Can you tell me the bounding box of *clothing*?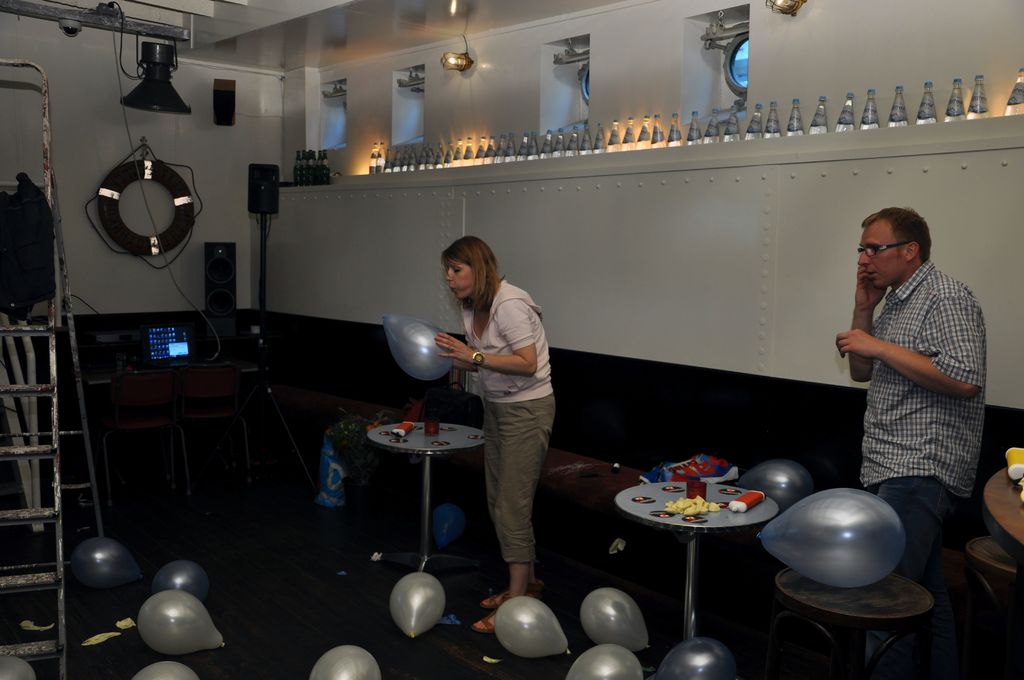
bbox=(444, 232, 564, 593).
